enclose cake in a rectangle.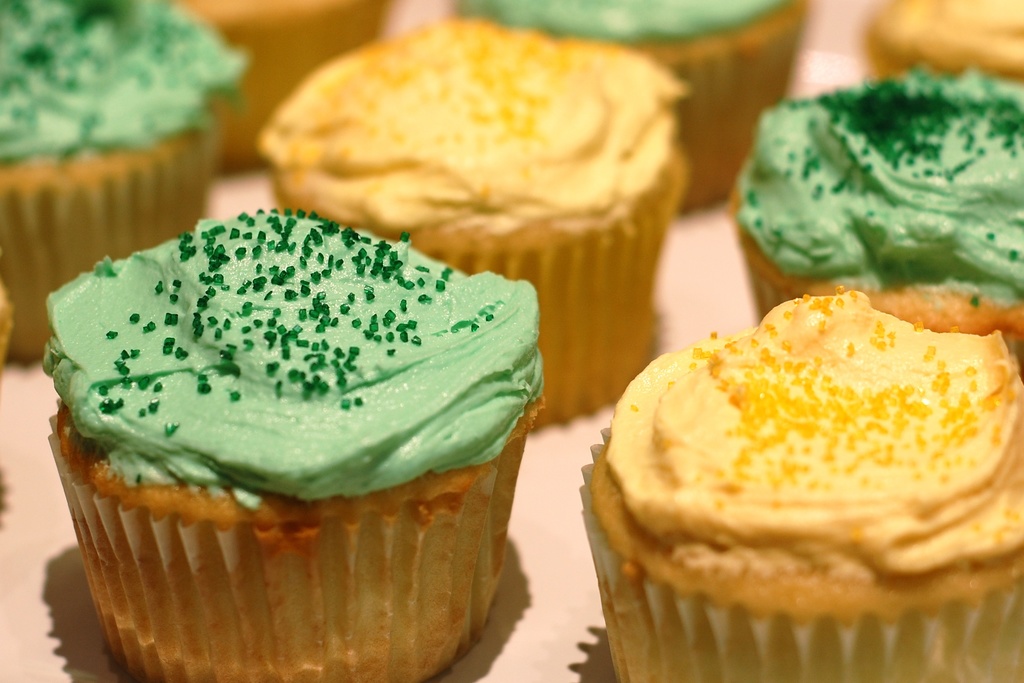
region(851, 0, 1023, 84).
